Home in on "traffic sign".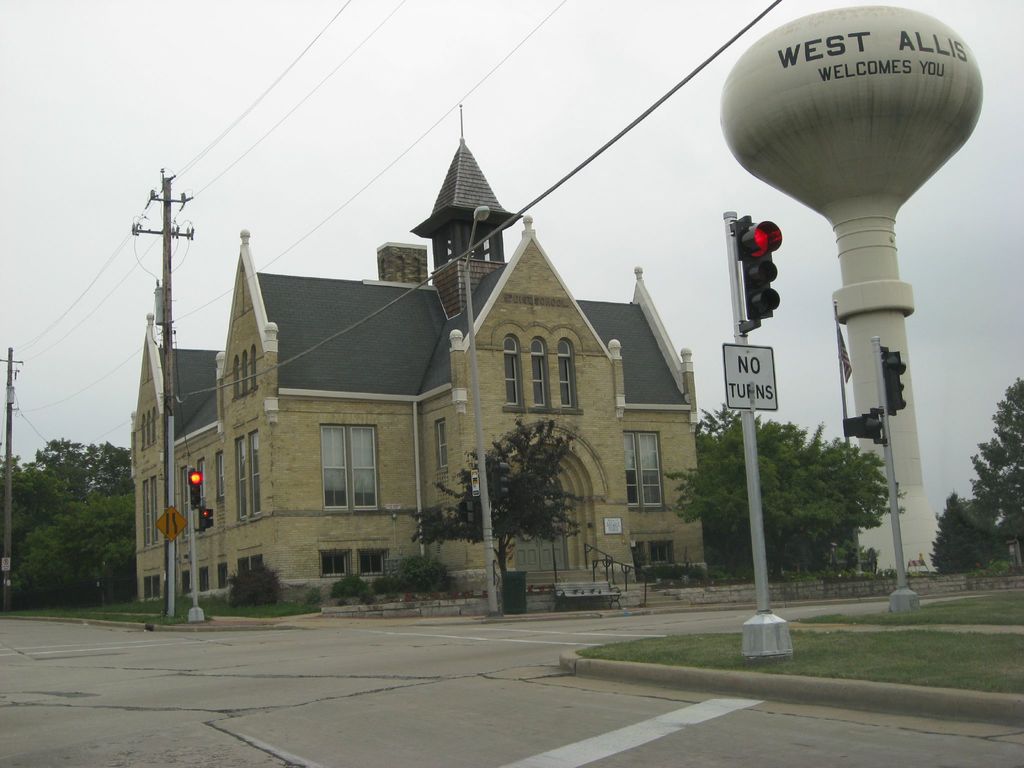
Homed in at select_region(882, 345, 908, 414).
